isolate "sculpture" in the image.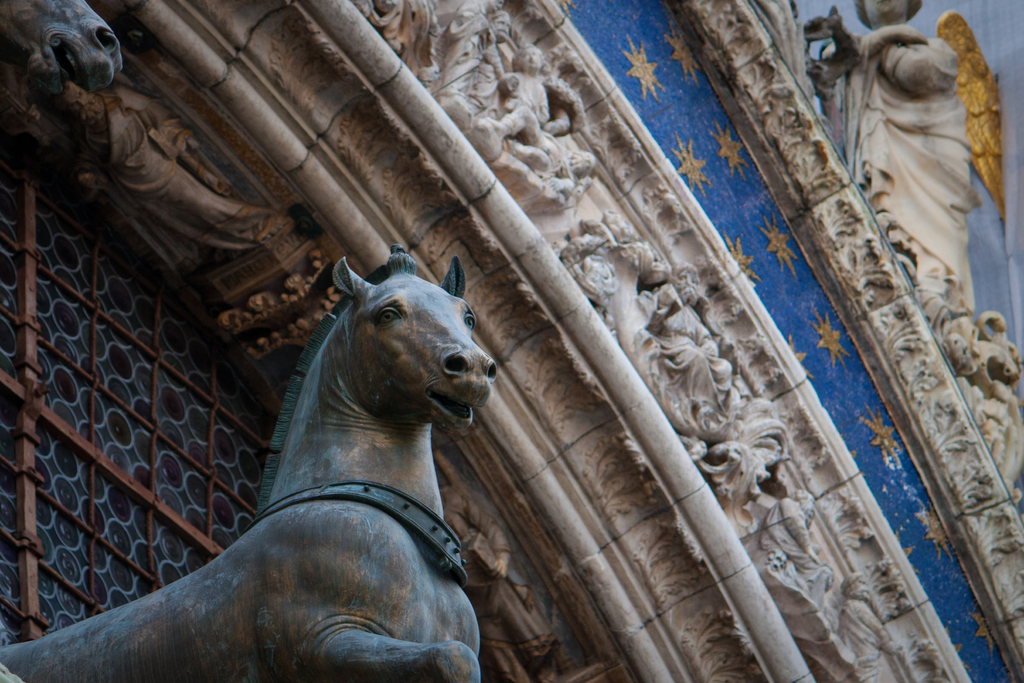
Isolated region: pyautogui.locateOnScreen(443, 13, 516, 115).
